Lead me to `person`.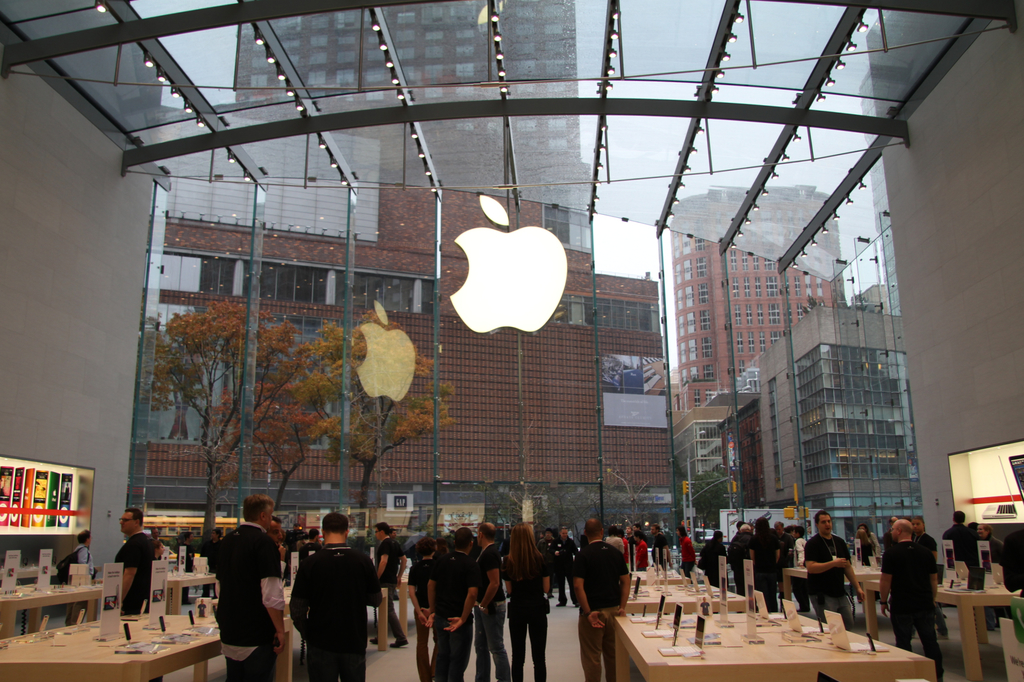
Lead to x1=727, y1=519, x2=751, y2=589.
